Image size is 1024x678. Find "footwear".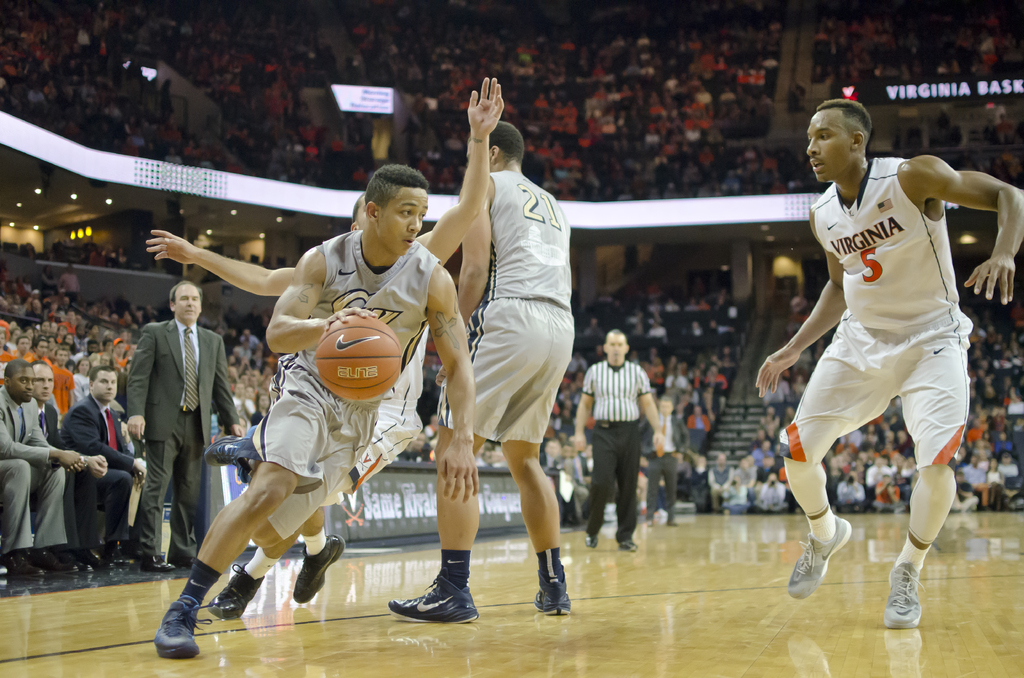
pyautogui.locateOnScreen(290, 529, 354, 609).
